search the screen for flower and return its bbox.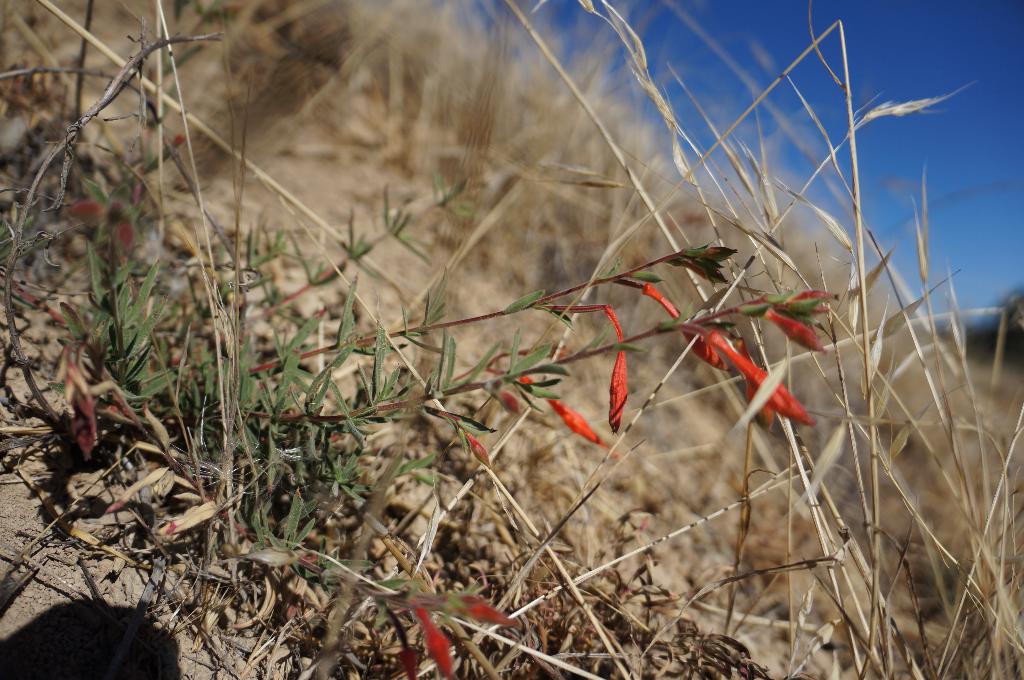
Found: rect(441, 592, 522, 622).
